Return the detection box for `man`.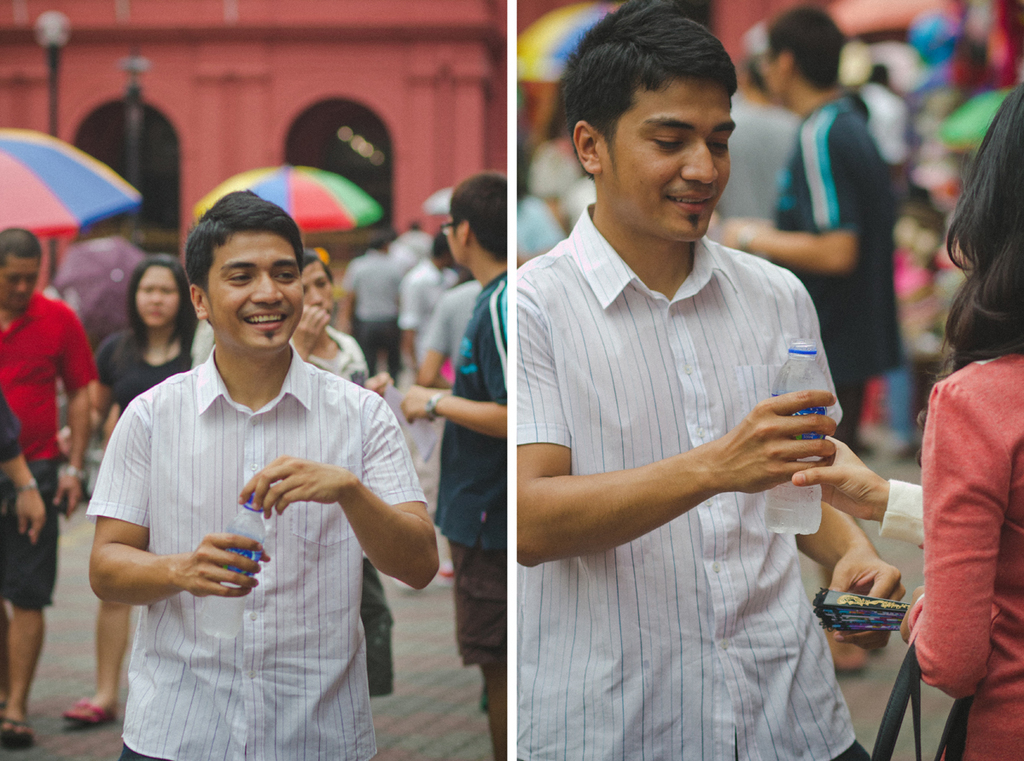
(x1=516, y1=0, x2=846, y2=760).
